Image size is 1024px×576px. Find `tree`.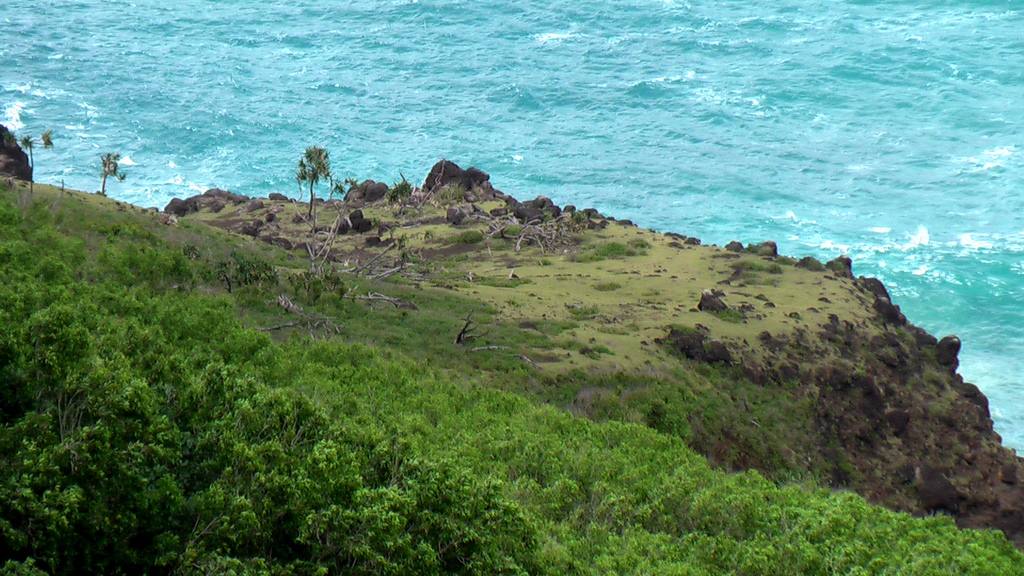
6, 128, 47, 186.
